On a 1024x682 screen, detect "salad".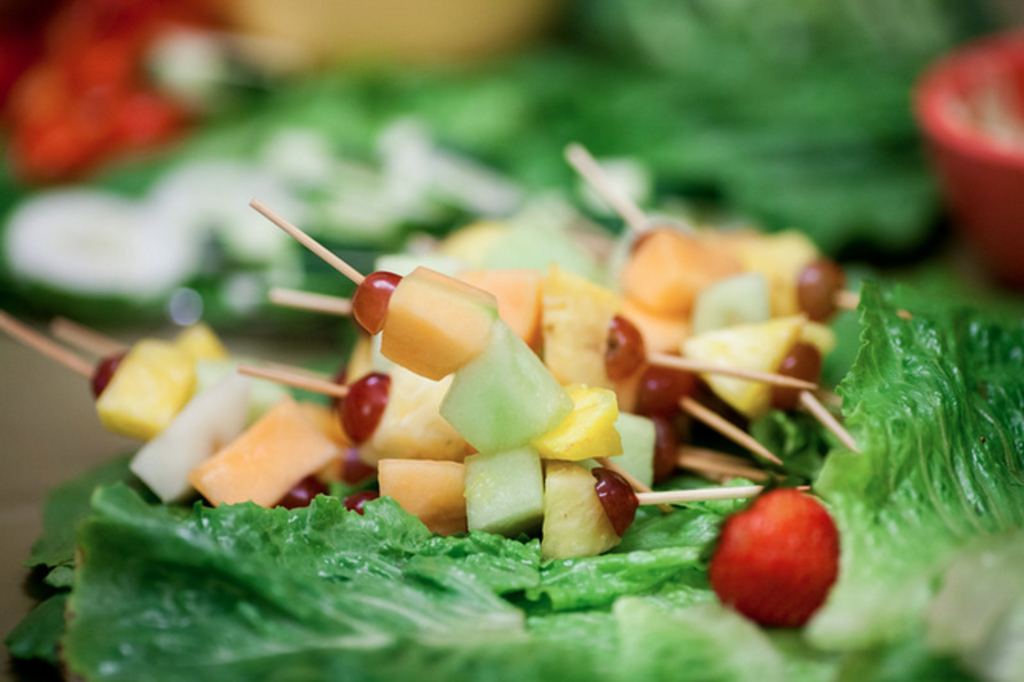
detection(0, 0, 1022, 680).
